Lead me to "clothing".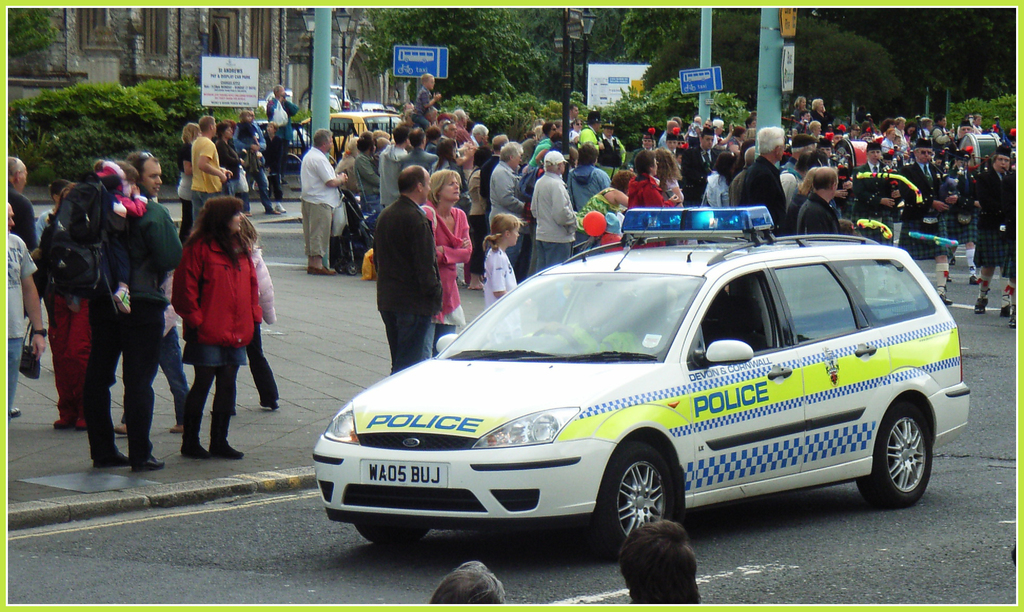
Lead to box=[175, 229, 273, 473].
